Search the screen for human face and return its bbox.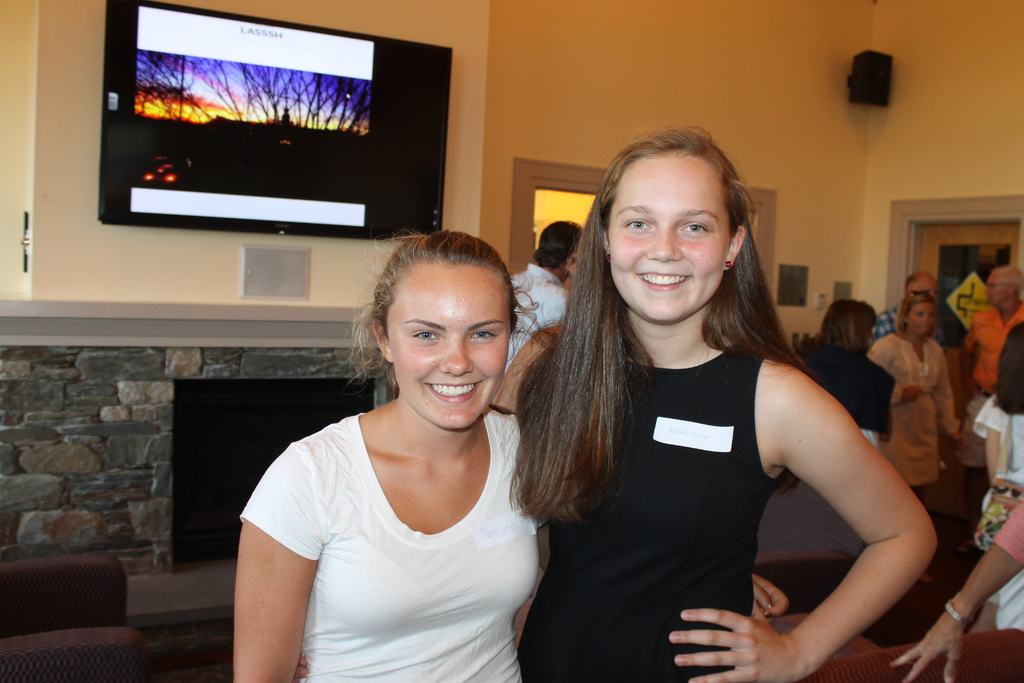
Found: x1=908 y1=303 x2=936 y2=335.
